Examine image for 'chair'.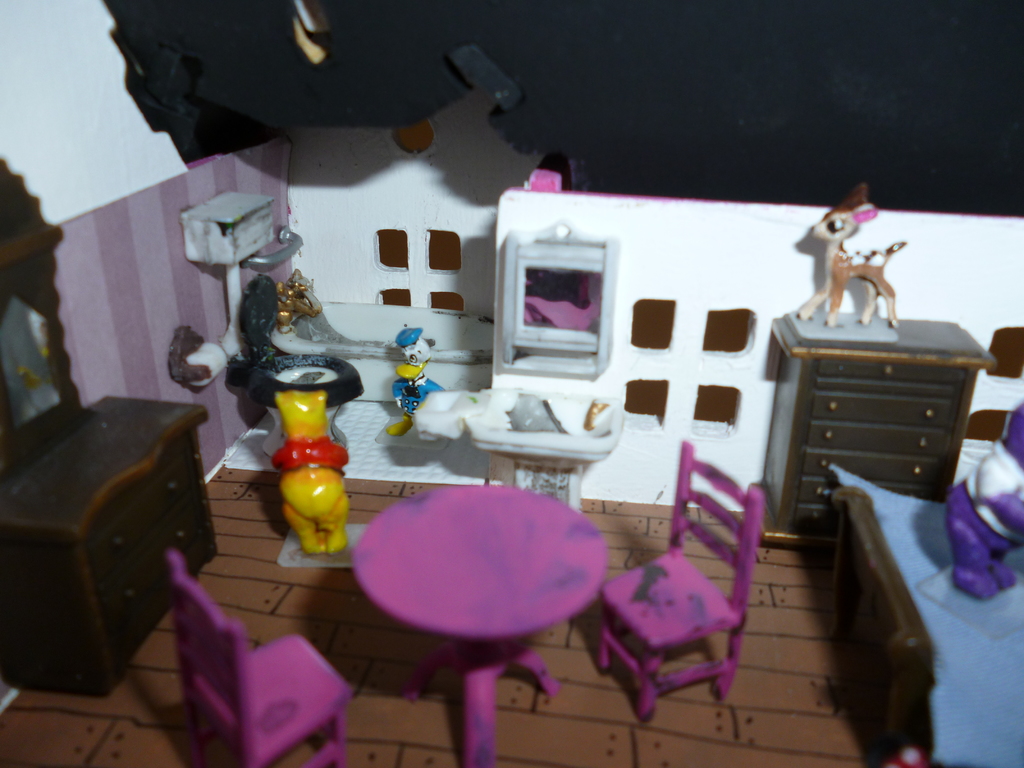
Examination result: (left=166, top=553, right=353, bottom=767).
